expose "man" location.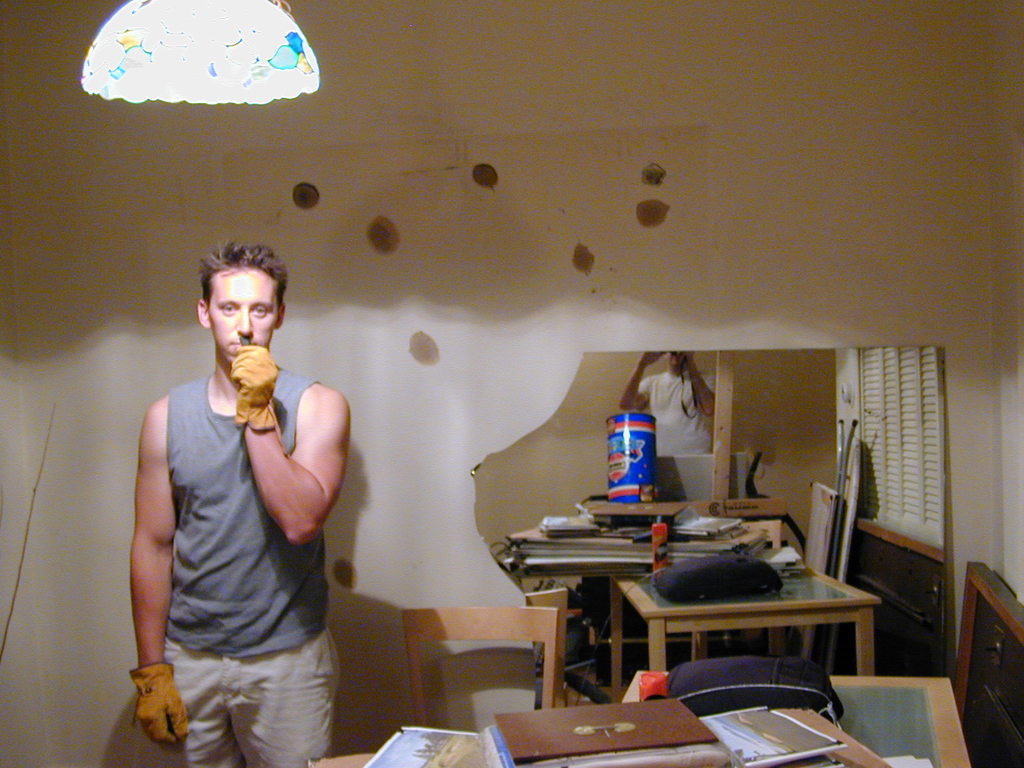
Exposed at (131, 227, 355, 767).
